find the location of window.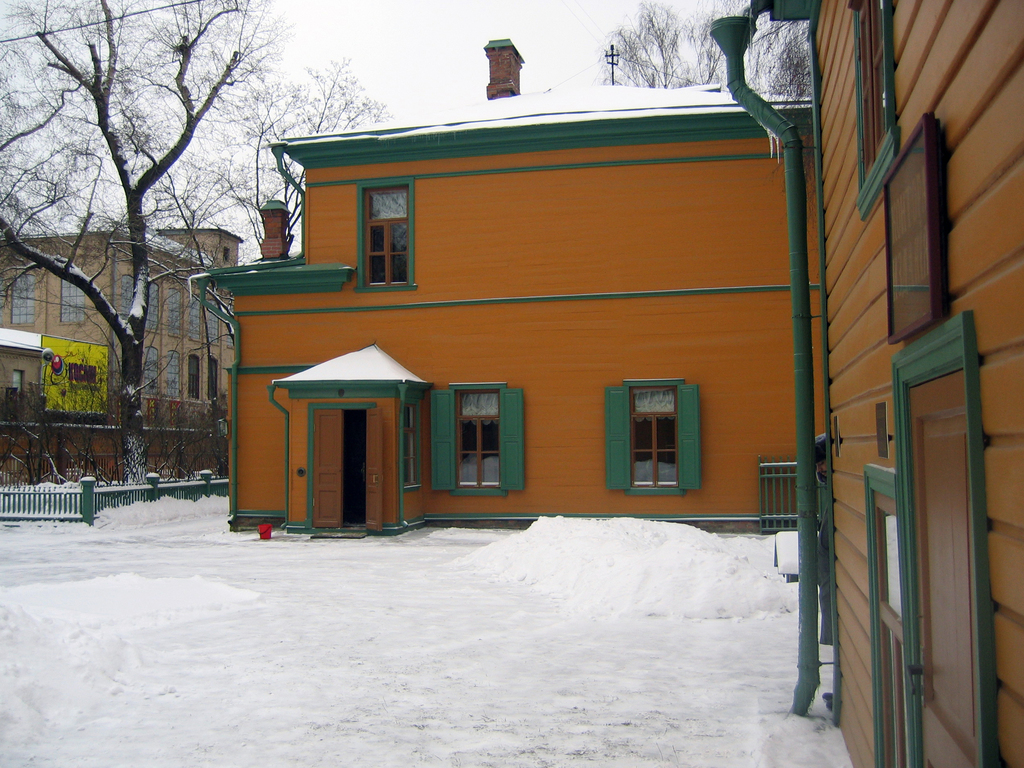
Location: 457, 388, 500, 487.
